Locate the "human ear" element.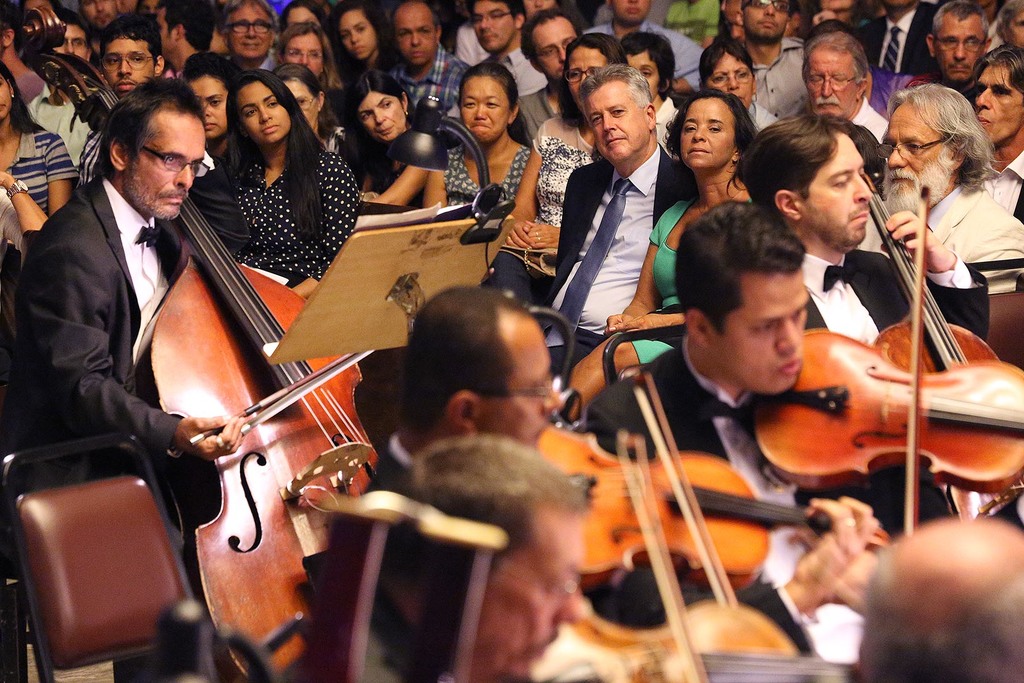
Element bbox: locate(858, 79, 869, 100).
